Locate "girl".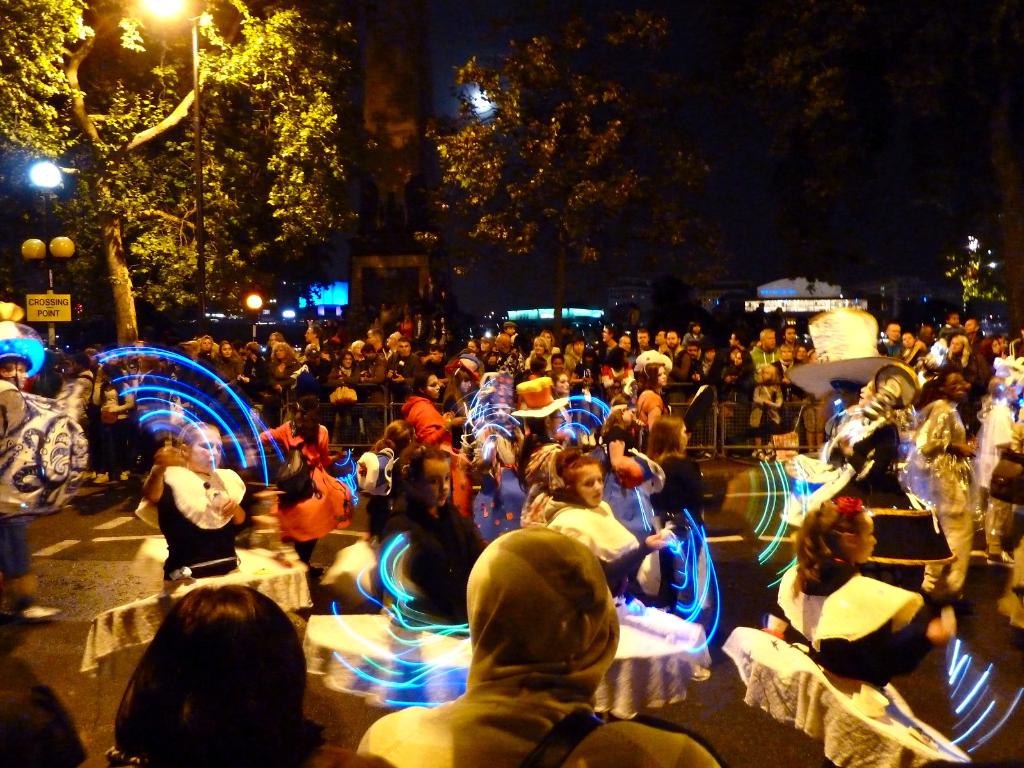
Bounding box: {"x1": 392, "y1": 365, "x2": 459, "y2": 457}.
